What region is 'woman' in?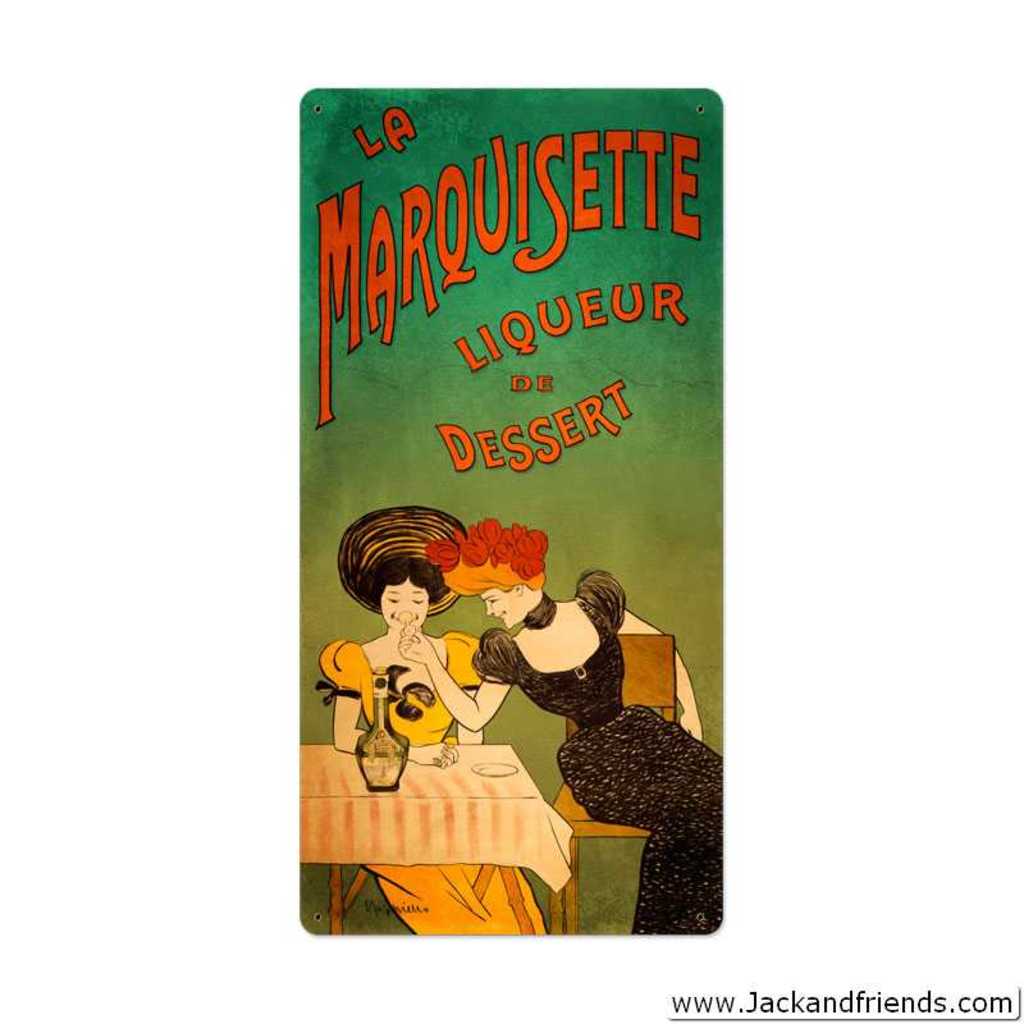
[333,511,526,852].
